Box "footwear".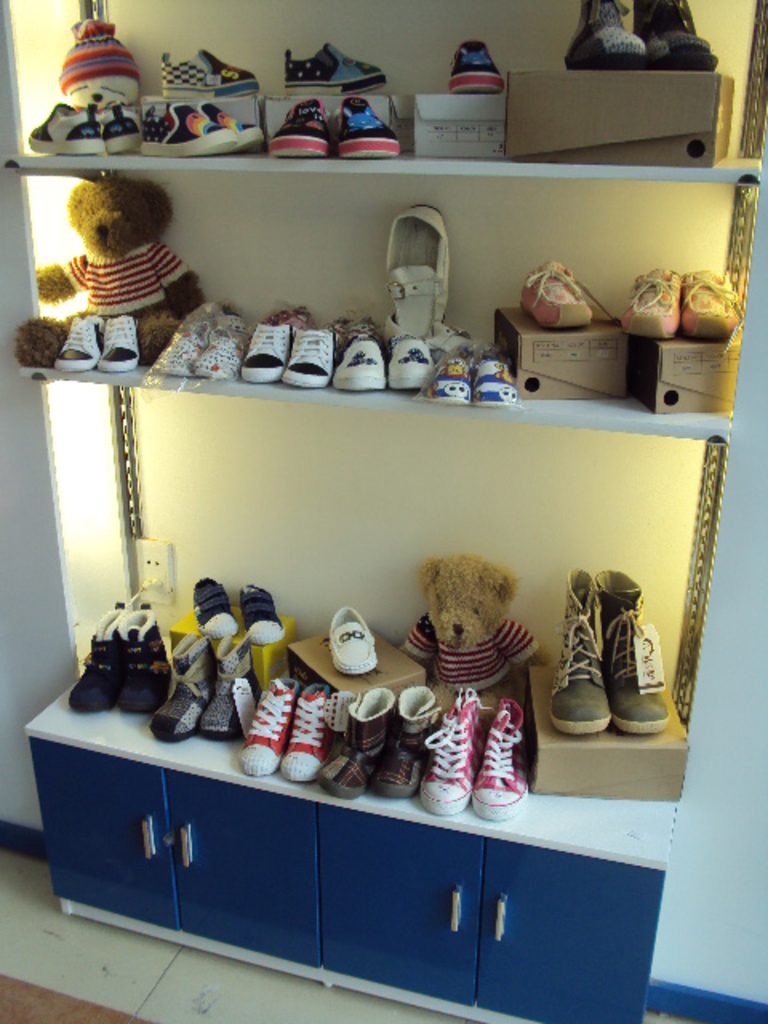
bbox(270, 48, 450, 88).
